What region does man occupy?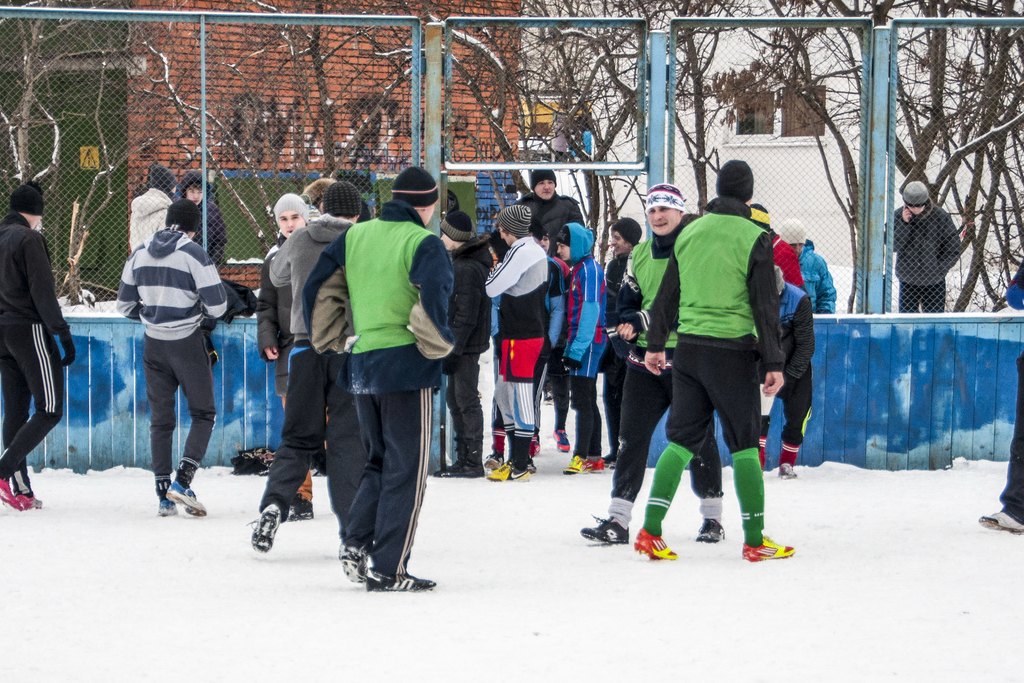
[637,176,798,550].
